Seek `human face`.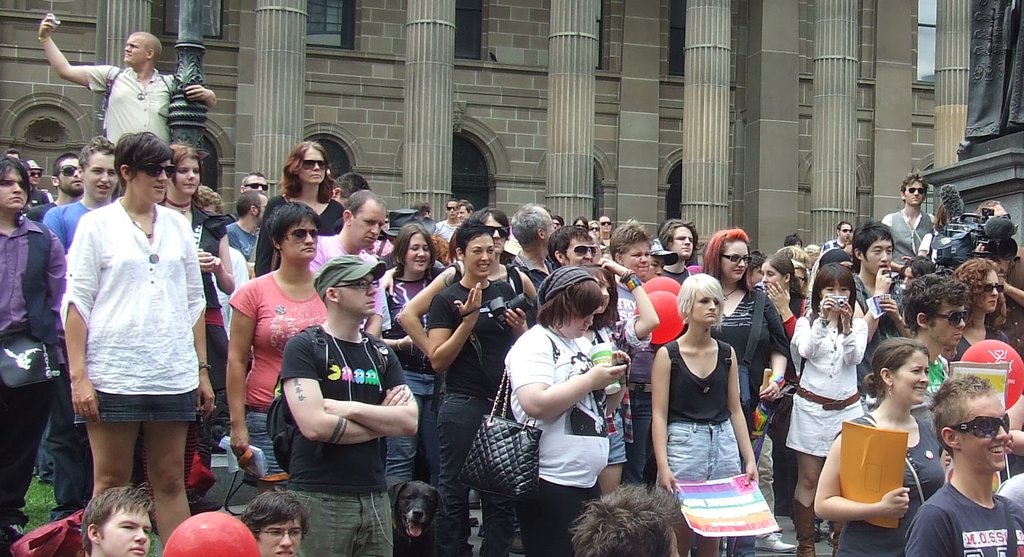
26,164,43,182.
